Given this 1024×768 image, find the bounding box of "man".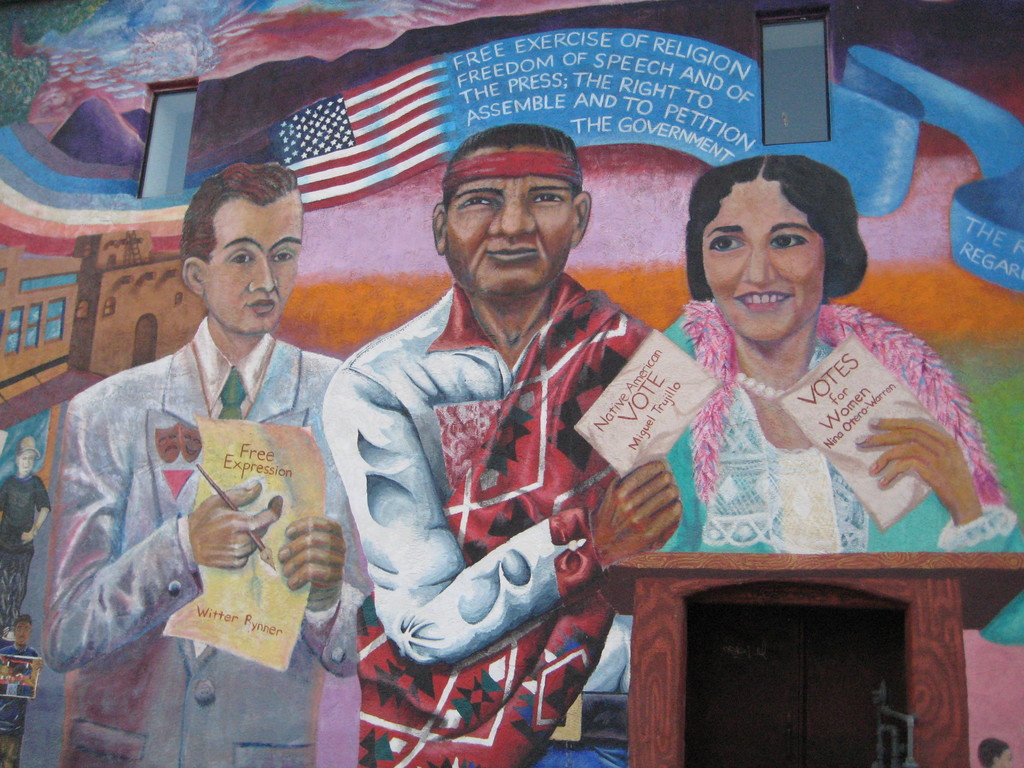
(49, 173, 357, 738).
